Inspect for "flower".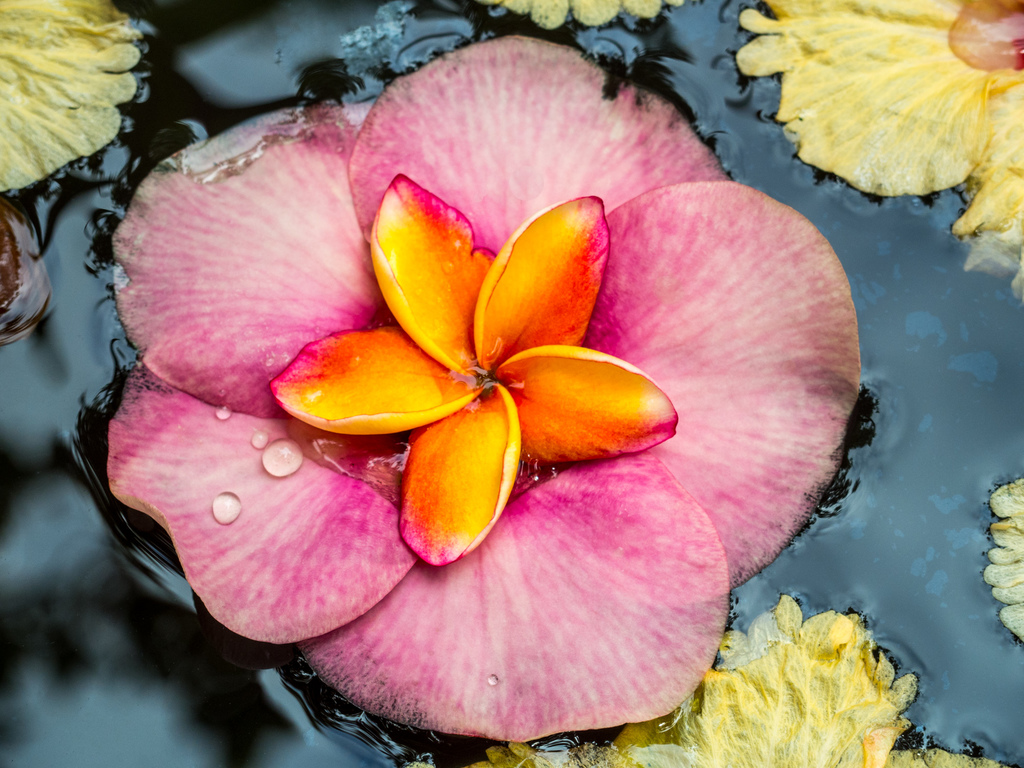
Inspection: 106/36/865/742.
